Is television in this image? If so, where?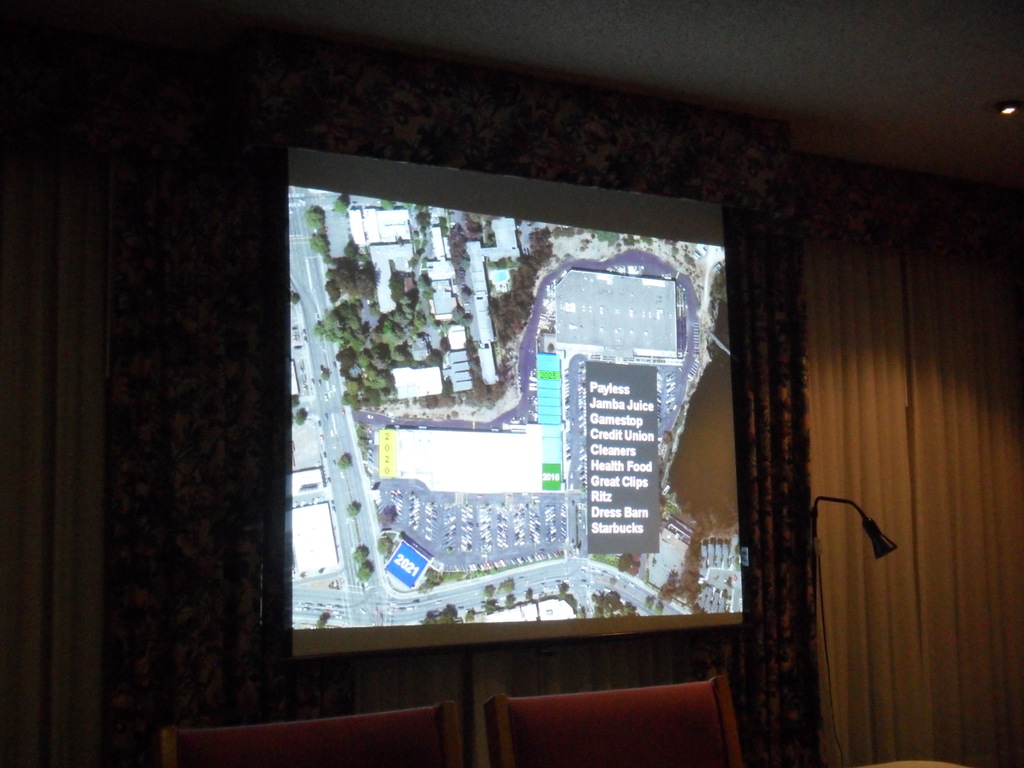
Yes, at region(287, 151, 747, 660).
